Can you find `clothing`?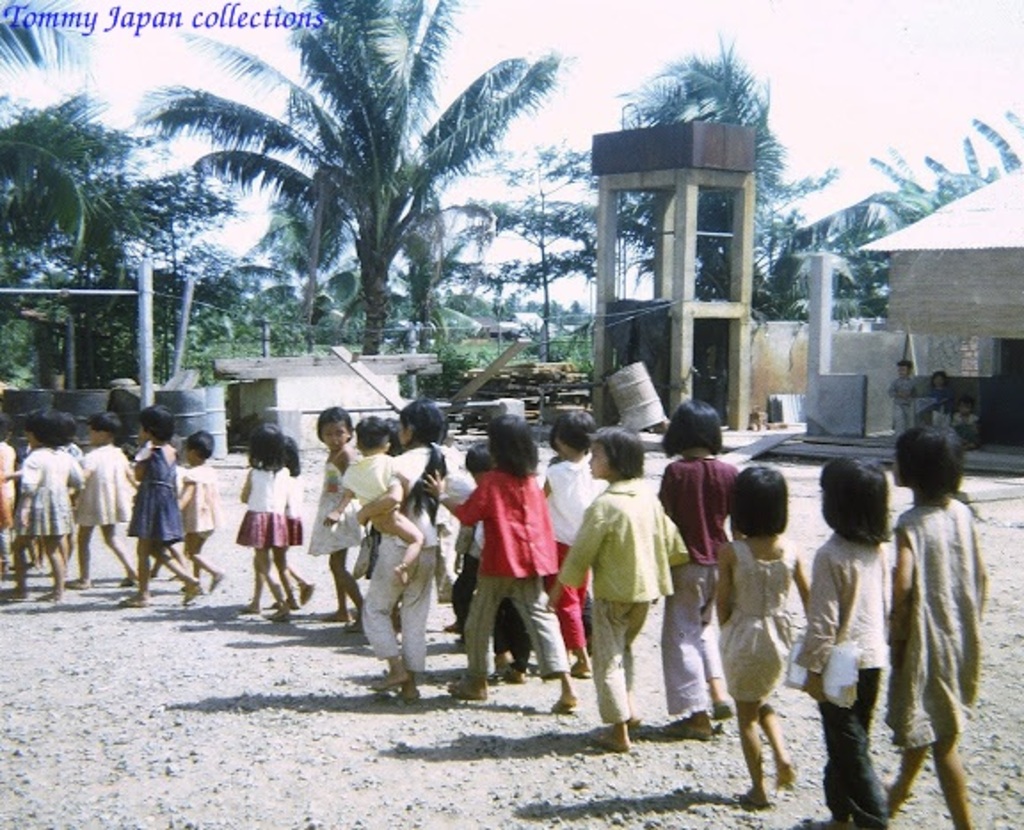
Yes, bounding box: x1=128 y1=444 x2=187 y2=544.
